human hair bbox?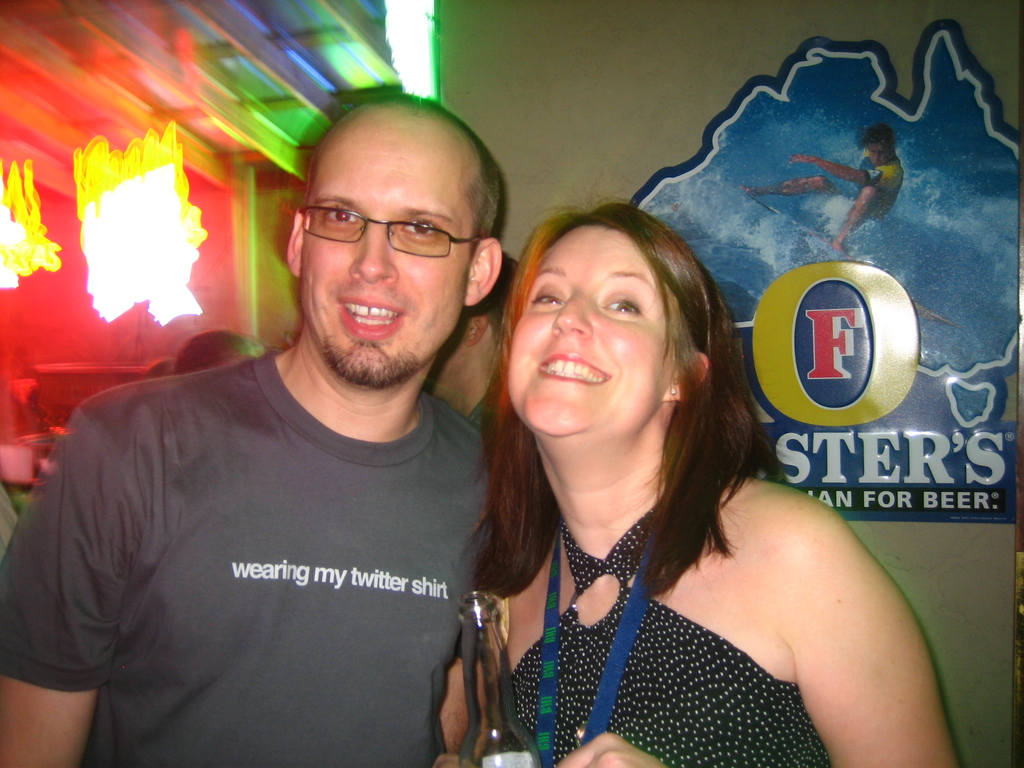
(left=175, top=331, right=273, bottom=387)
